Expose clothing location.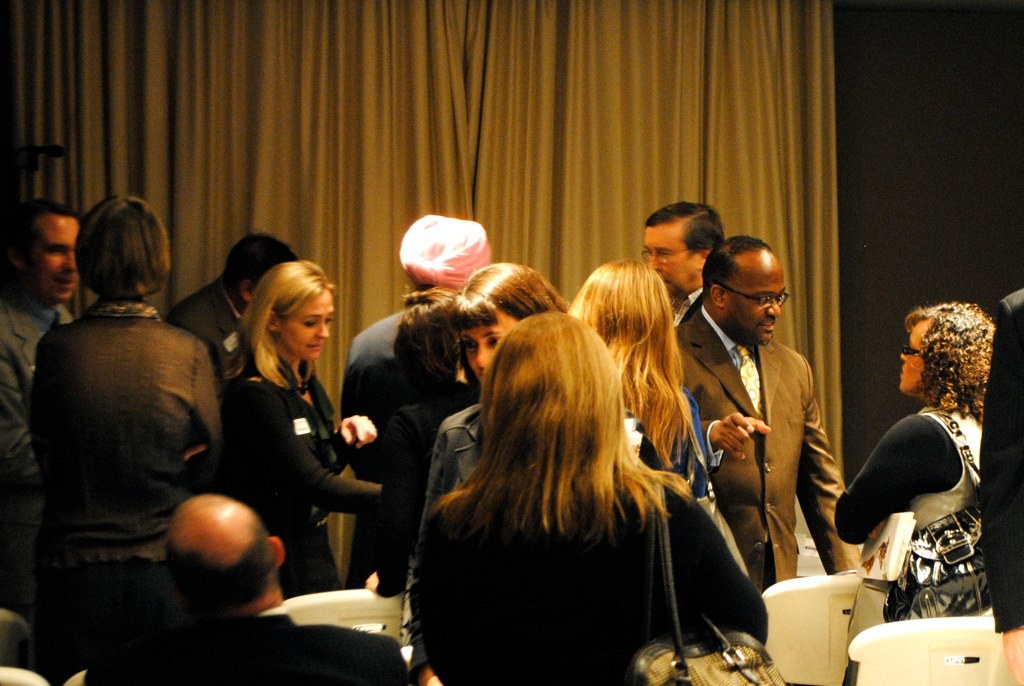
Exposed at [674, 300, 871, 593].
